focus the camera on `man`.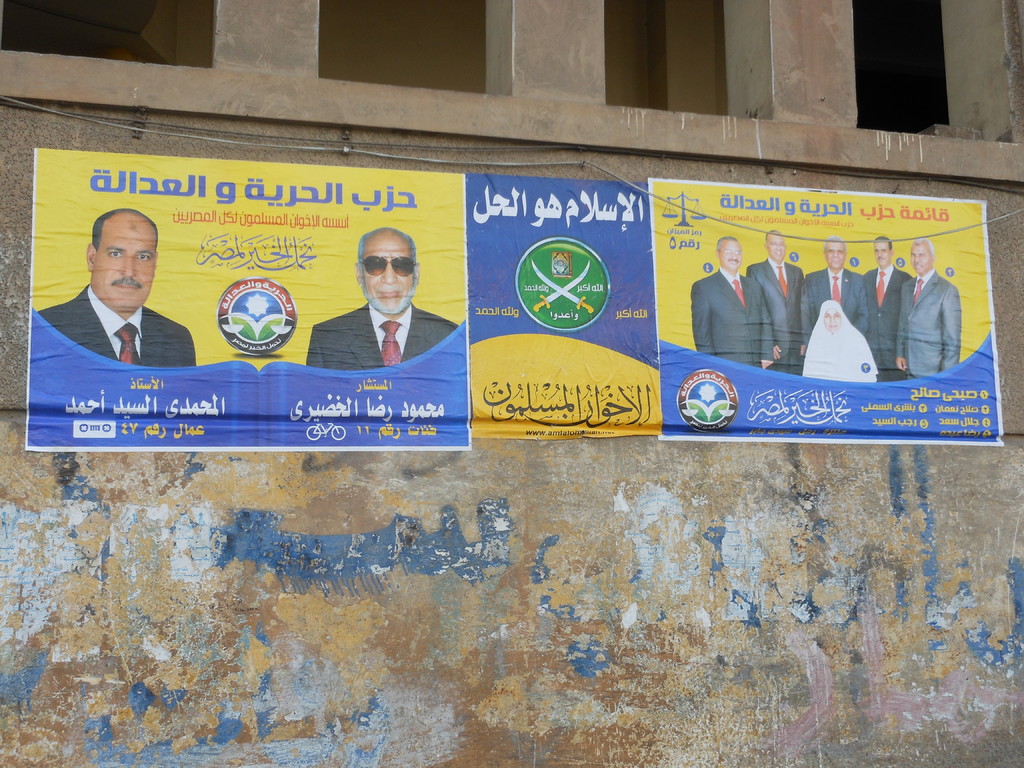
Focus region: l=690, t=236, r=777, b=372.
